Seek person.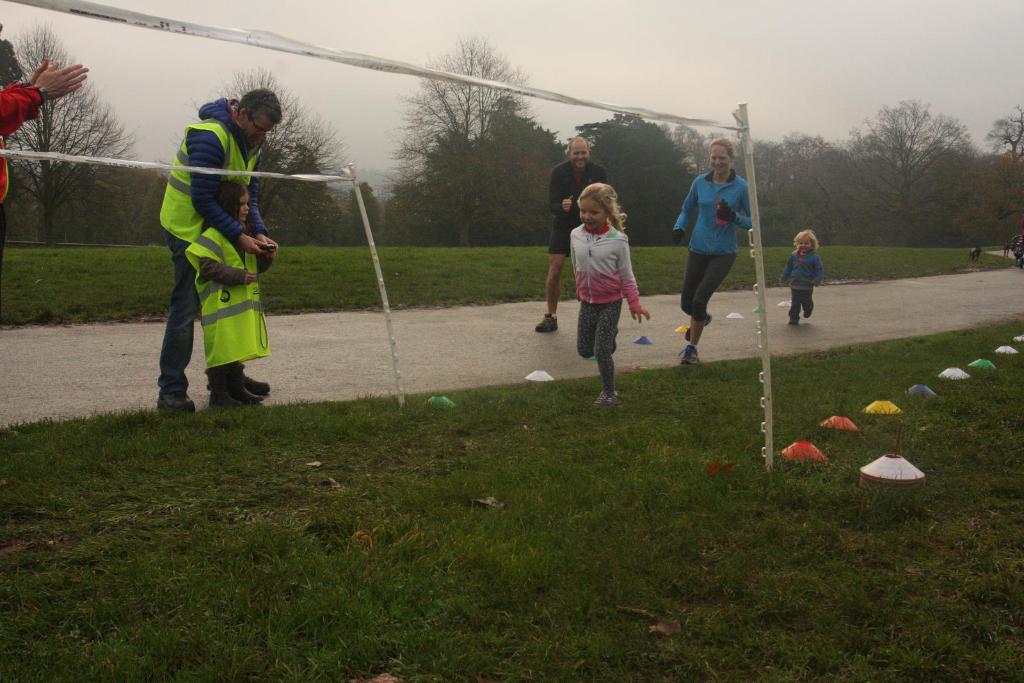
776:226:824:324.
